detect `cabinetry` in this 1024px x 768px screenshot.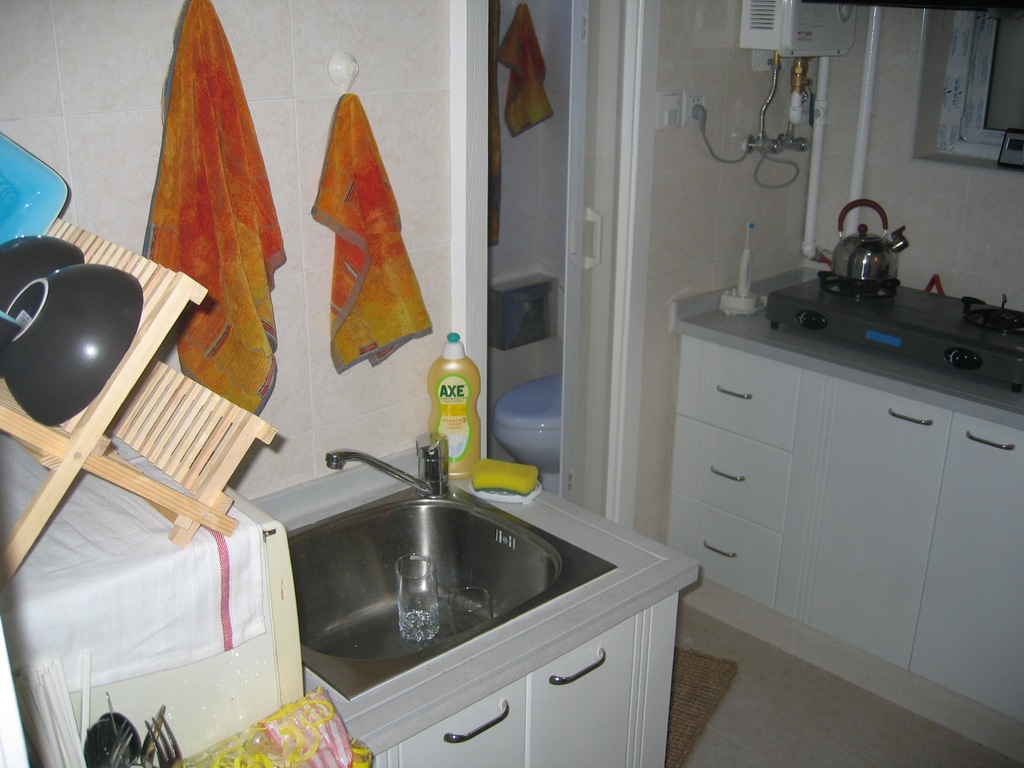
Detection: [356, 577, 694, 767].
